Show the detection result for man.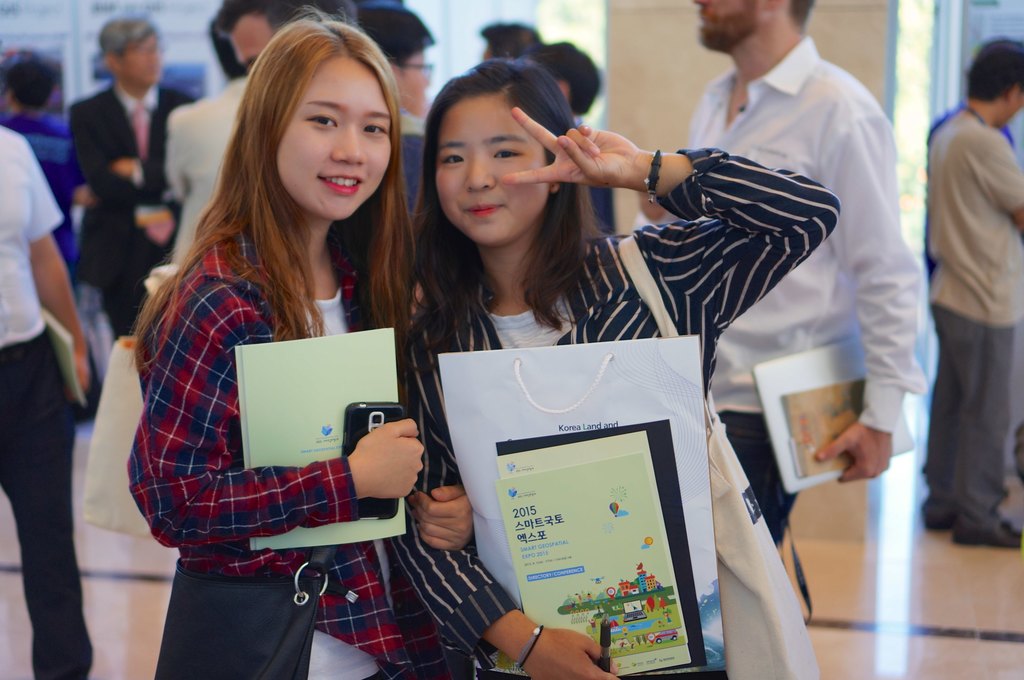
68:14:199:350.
